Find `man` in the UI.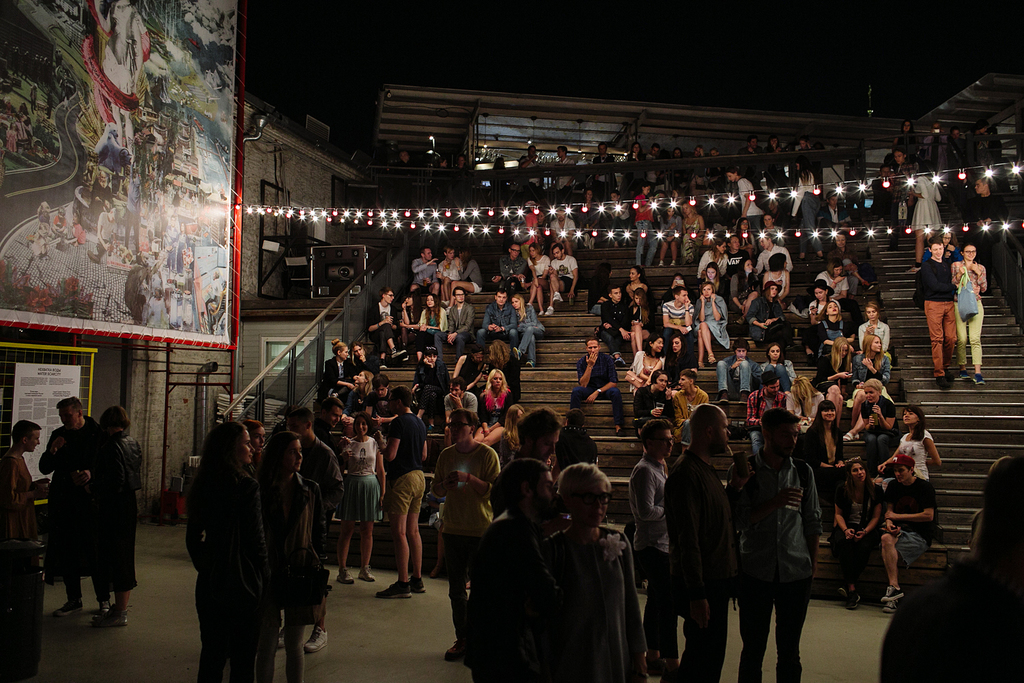
UI element at locate(965, 177, 1010, 259).
